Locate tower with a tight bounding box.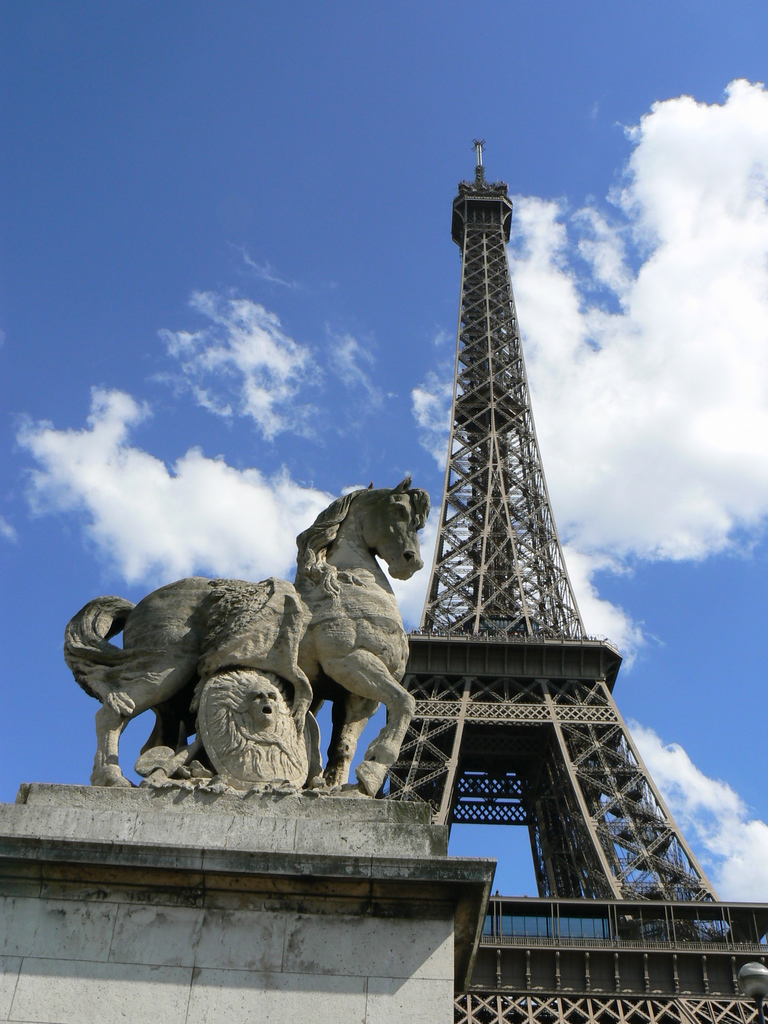
detection(376, 134, 767, 1023).
